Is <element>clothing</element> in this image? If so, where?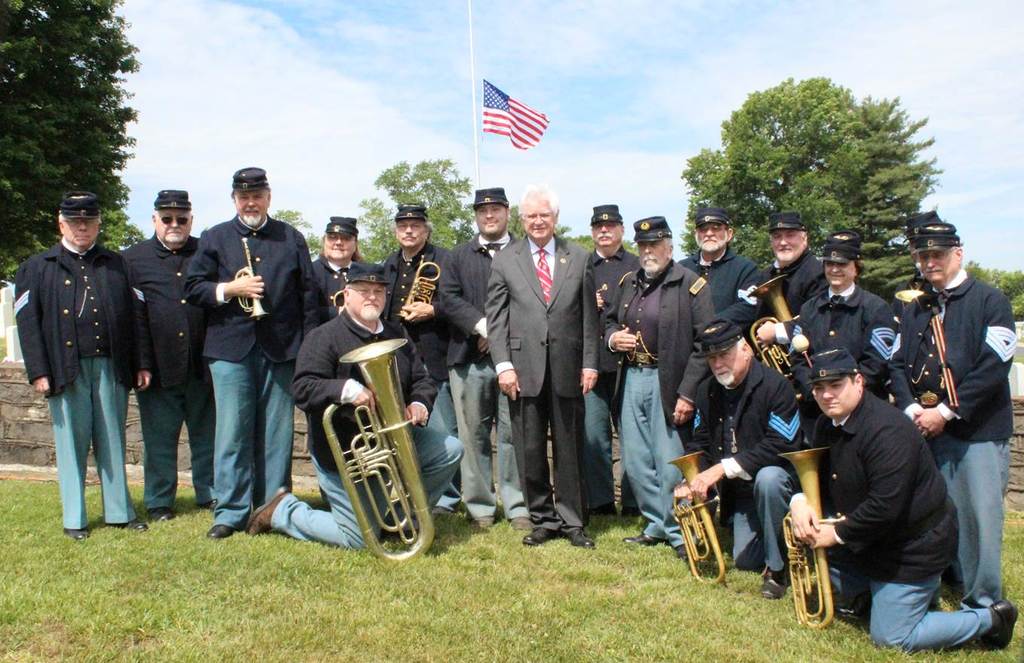
Yes, at x1=766 y1=246 x2=831 y2=327.
